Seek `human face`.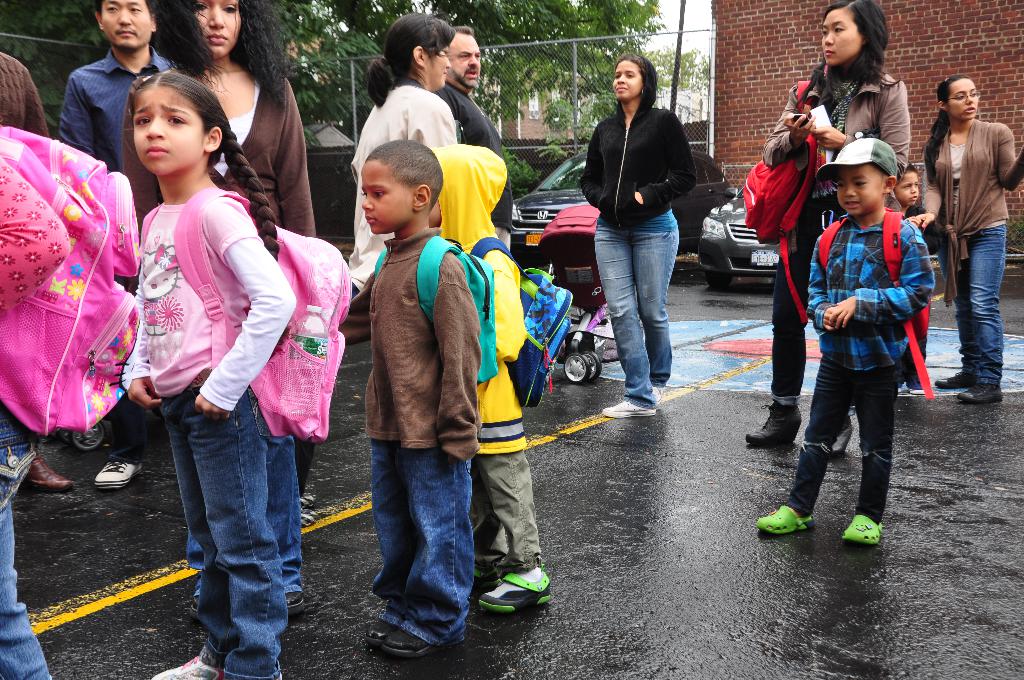
451,34,477,89.
